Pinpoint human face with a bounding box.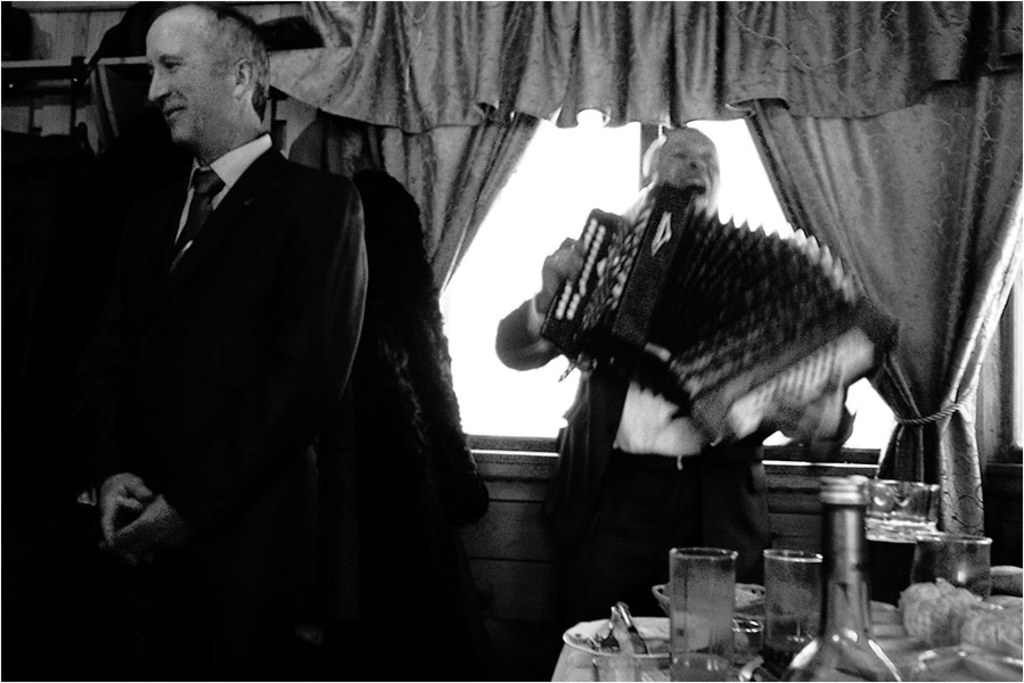
144 22 229 149.
